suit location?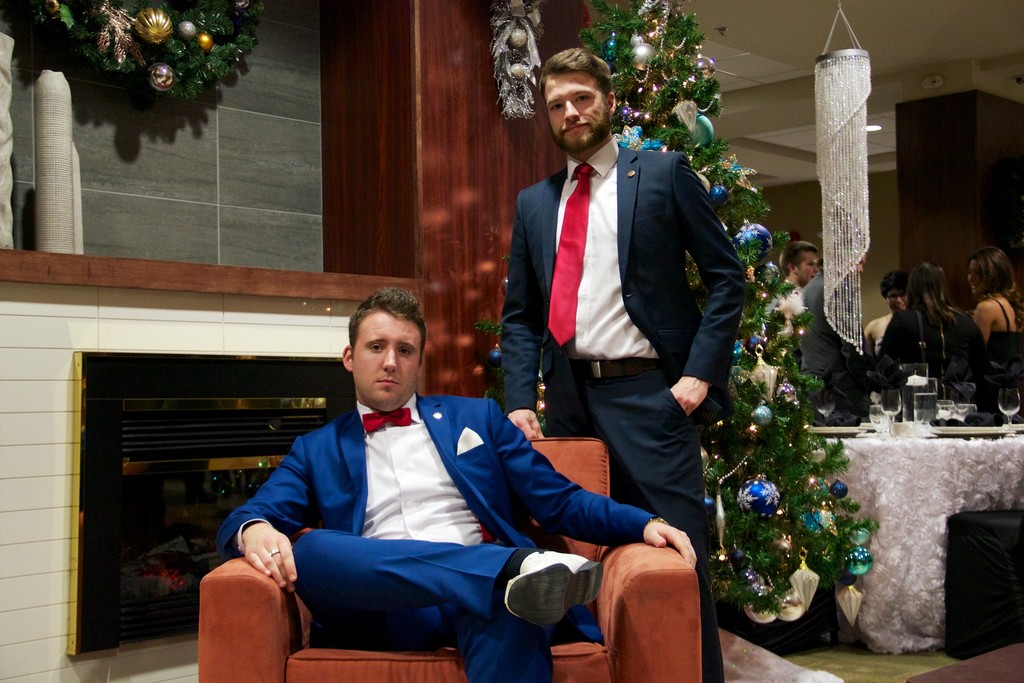
<bbox>799, 272, 851, 394</bbox>
